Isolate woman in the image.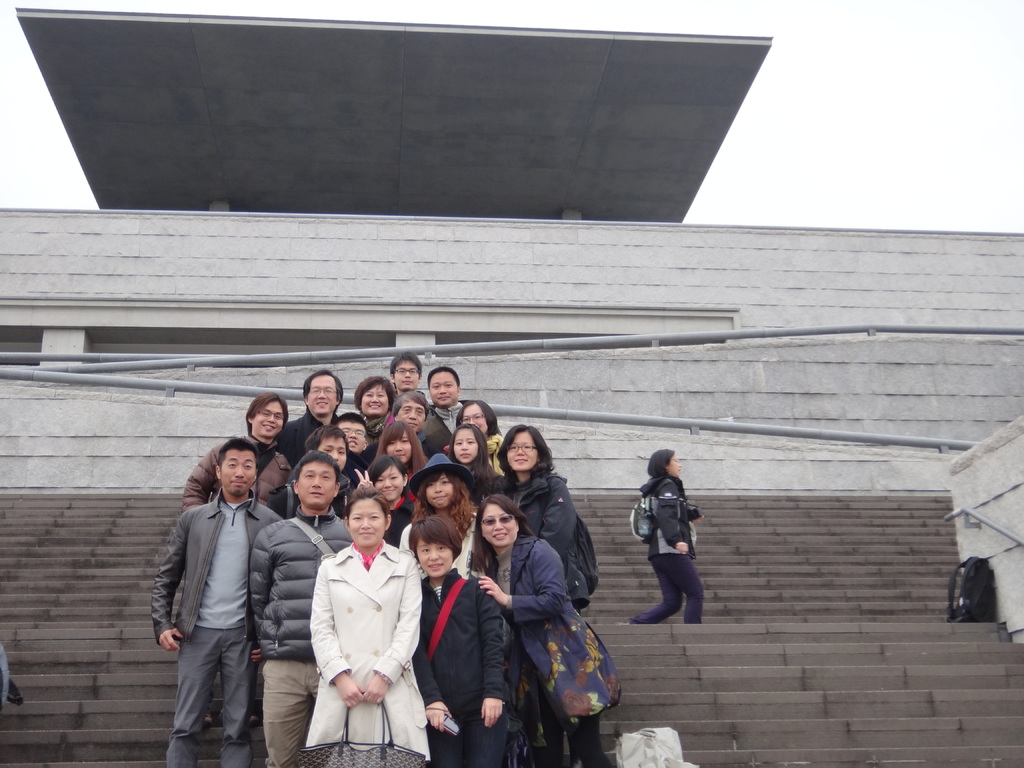
Isolated region: (624,447,703,625).
